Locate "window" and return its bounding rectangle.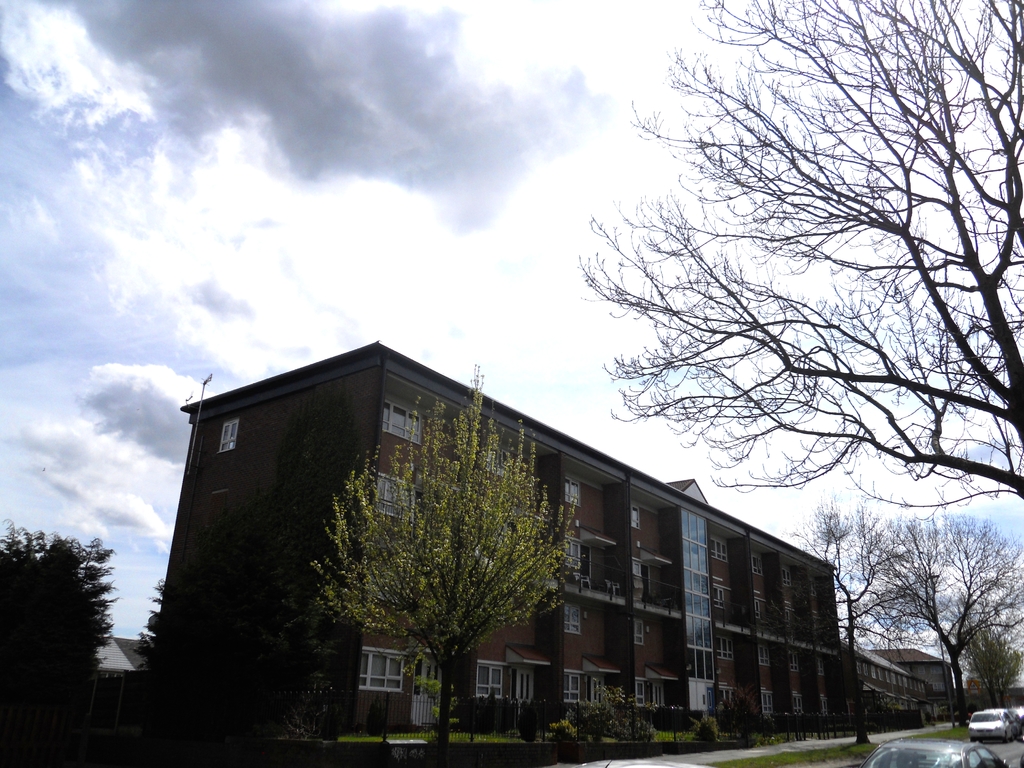
629/502/640/526.
